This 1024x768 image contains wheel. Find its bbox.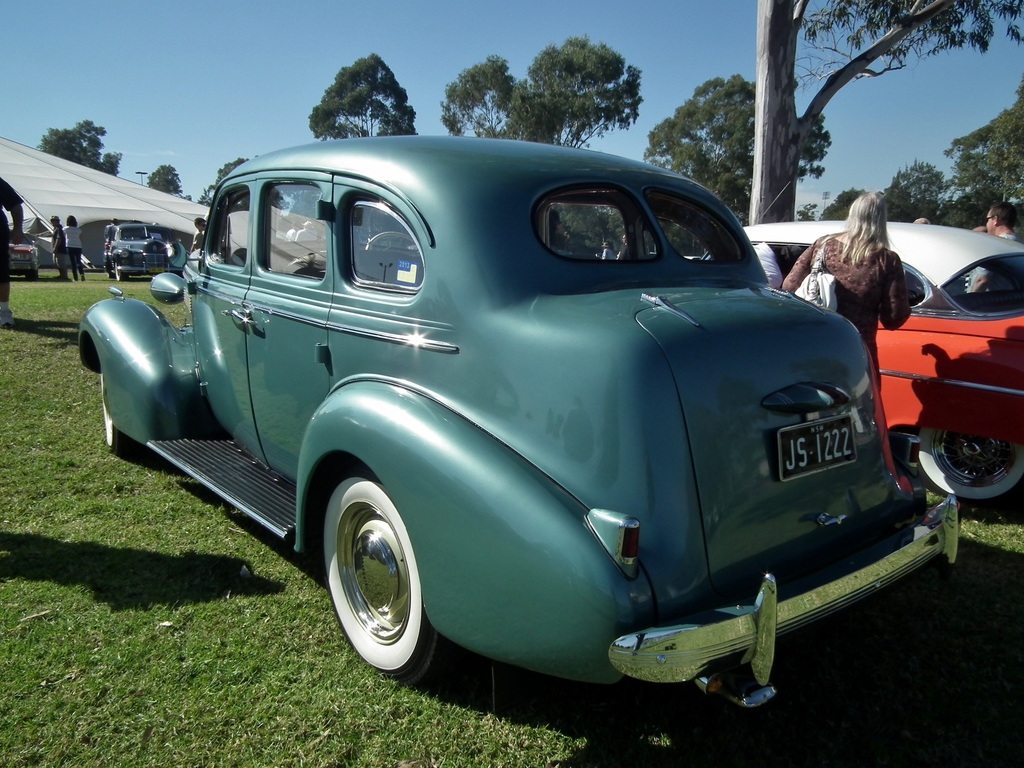
(left=91, top=351, right=157, bottom=459).
